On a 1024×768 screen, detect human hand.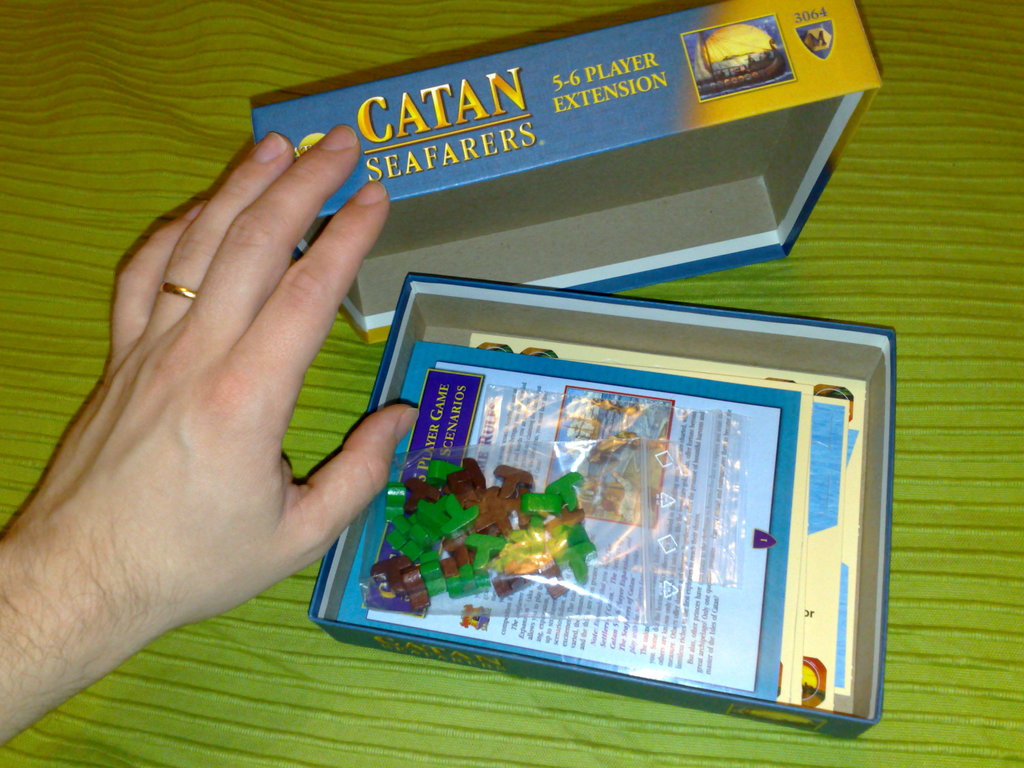
rect(3, 143, 396, 713).
